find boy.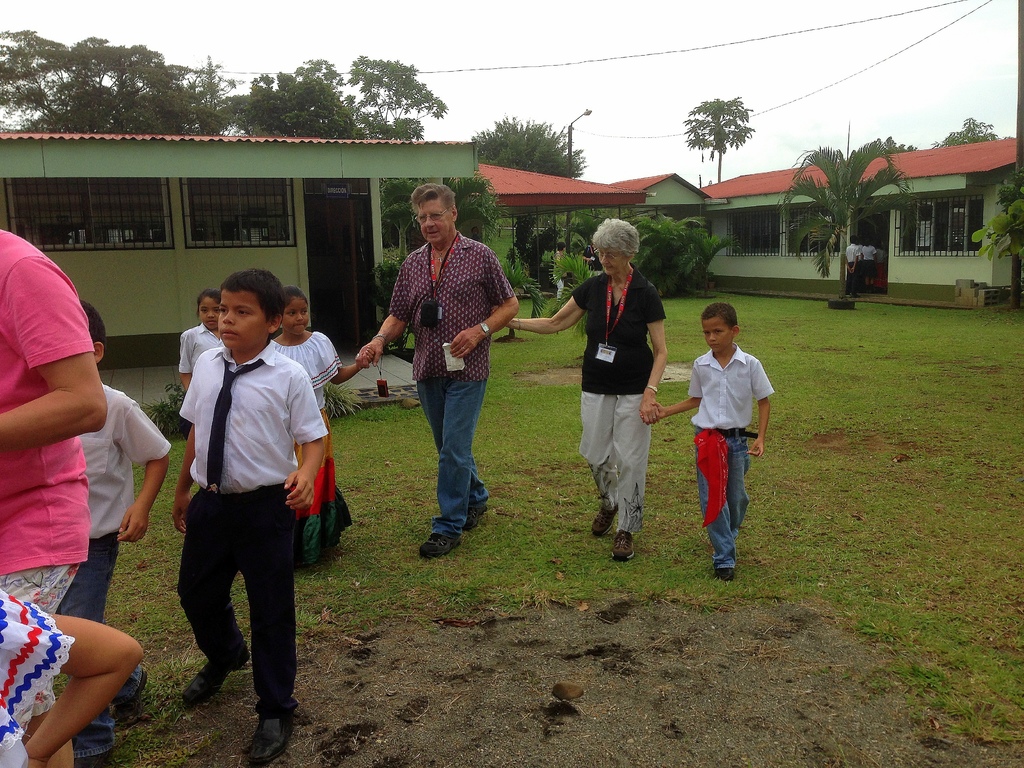
bbox=(665, 305, 778, 587).
